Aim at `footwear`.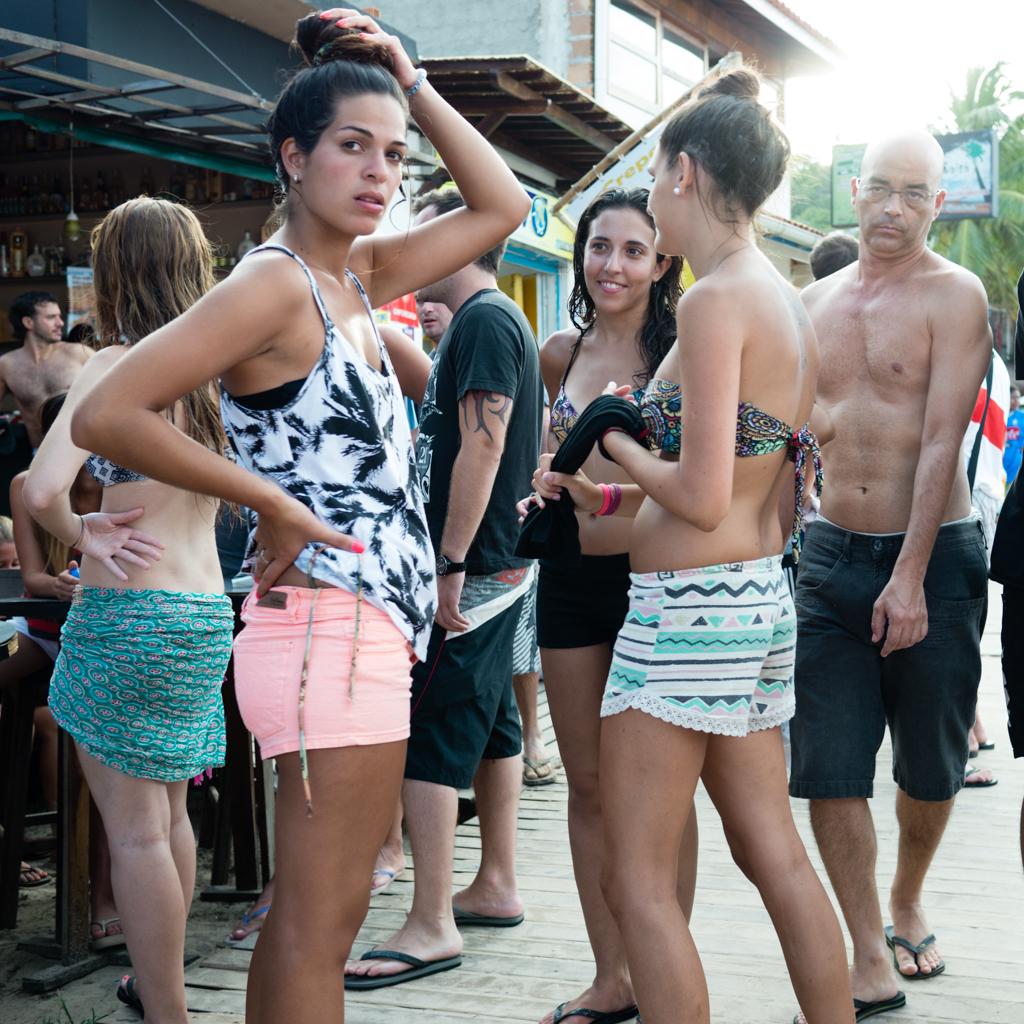
Aimed at <box>527,987,653,1023</box>.
